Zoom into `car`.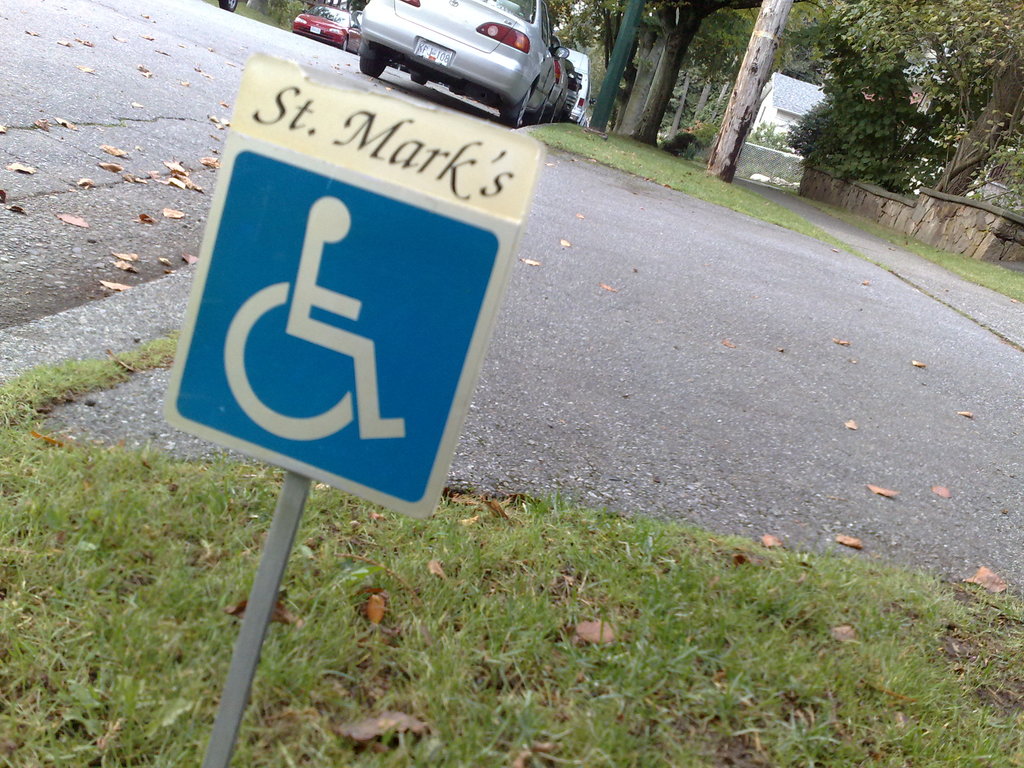
Zoom target: Rect(554, 42, 567, 114).
